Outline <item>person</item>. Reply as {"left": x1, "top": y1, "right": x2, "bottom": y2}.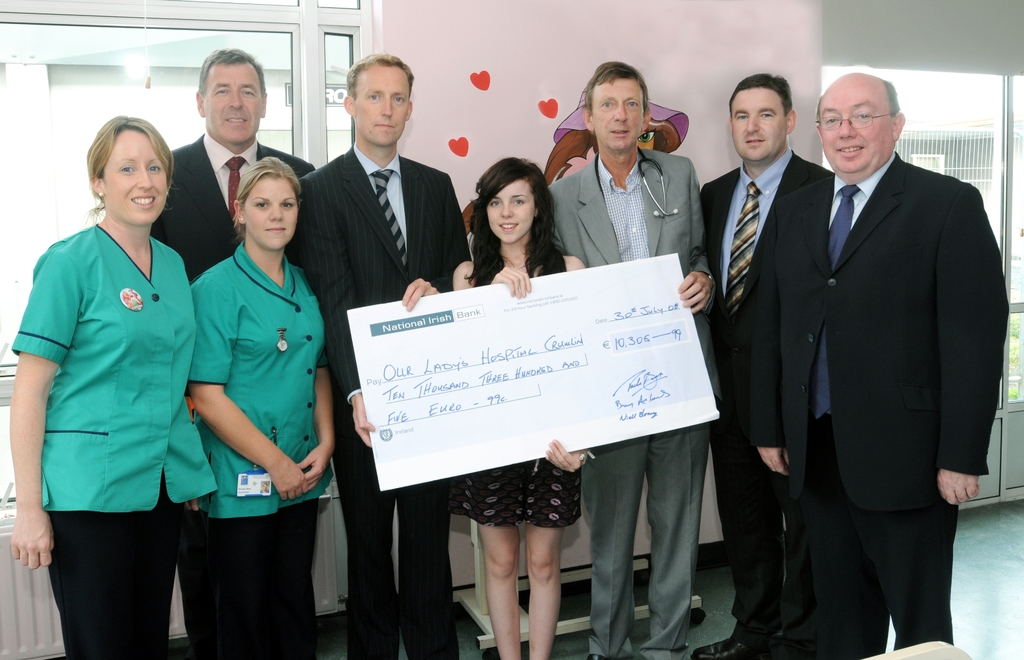
{"left": 745, "top": 71, "right": 1011, "bottom": 659}.
